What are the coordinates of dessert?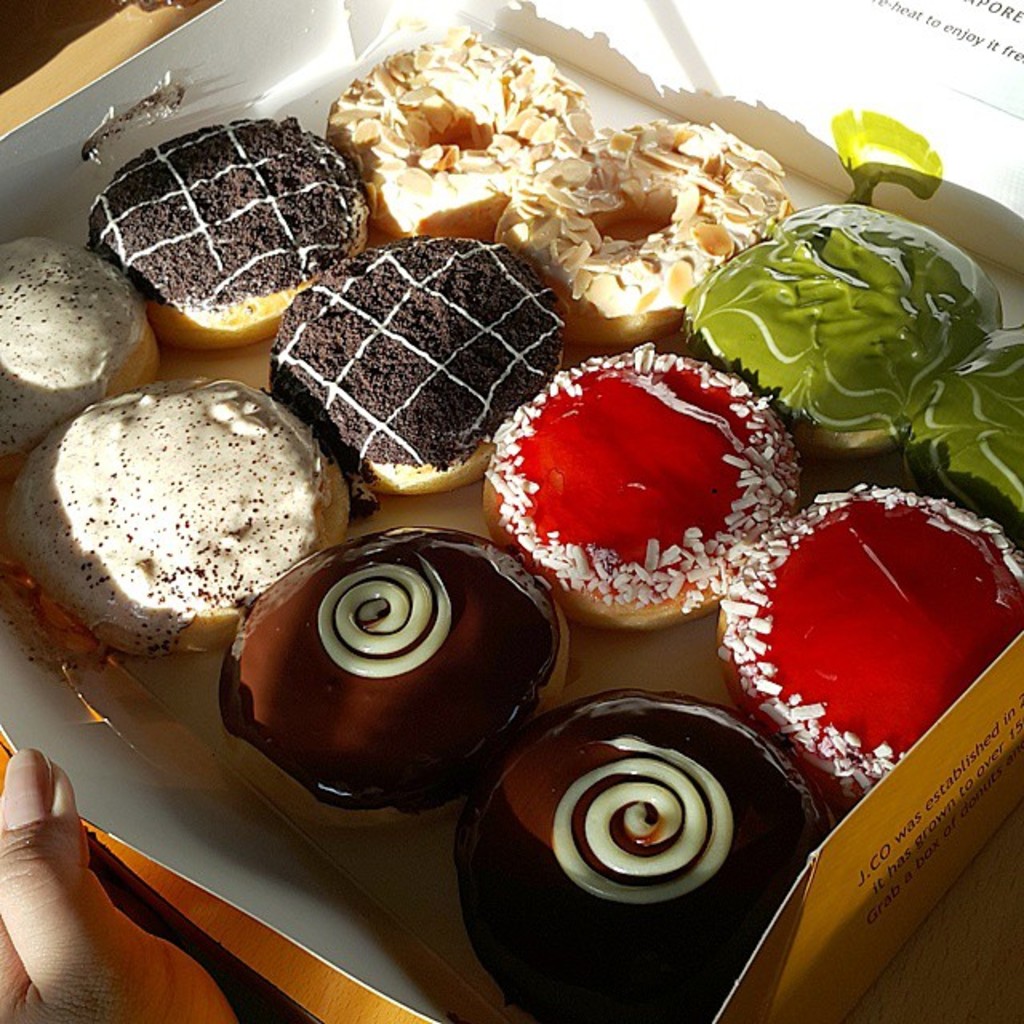
(x1=922, y1=325, x2=1022, y2=538).
